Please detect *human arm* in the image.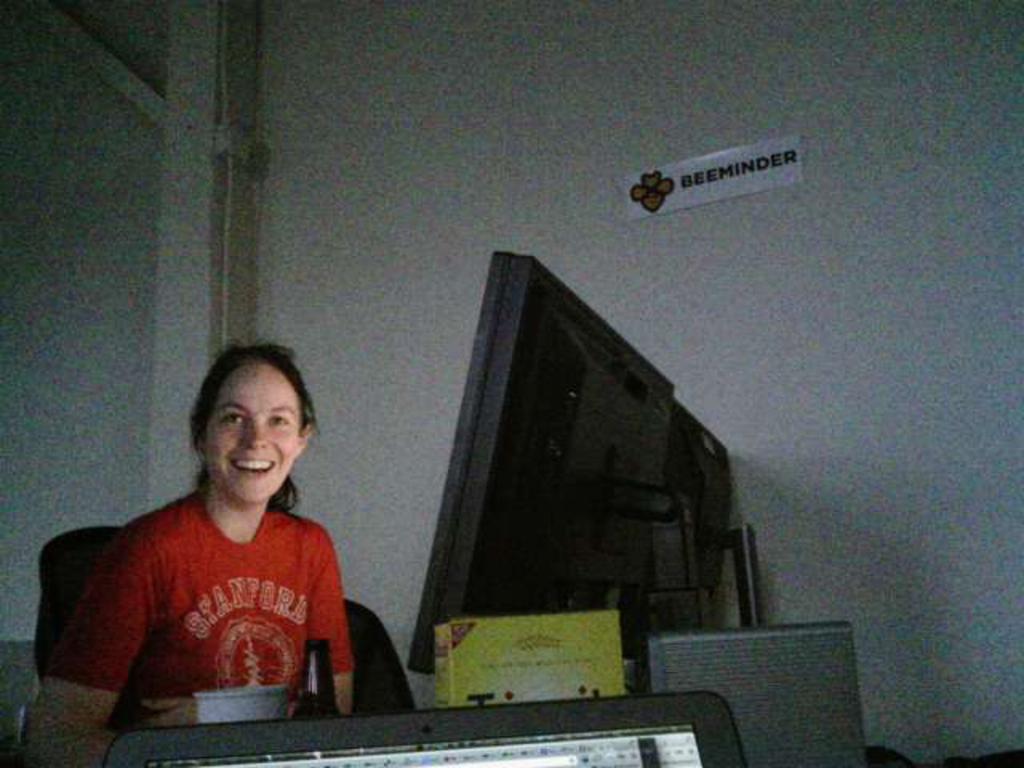
rect(38, 502, 155, 730).
